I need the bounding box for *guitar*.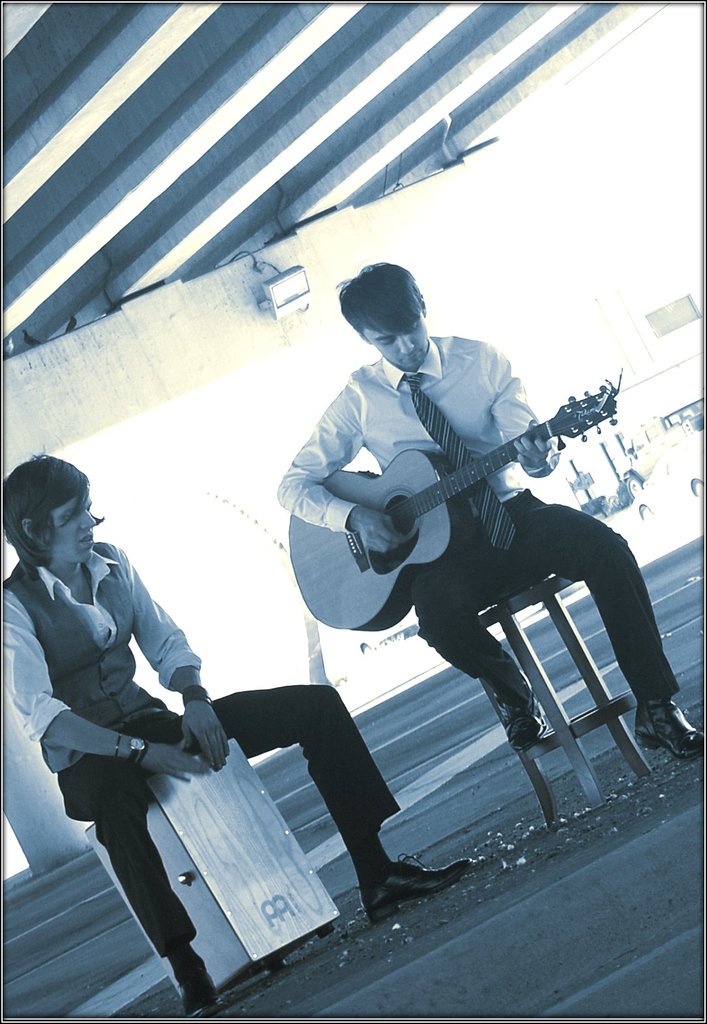
Here it is: [left=308, top=393, right=617, bottom=598].
